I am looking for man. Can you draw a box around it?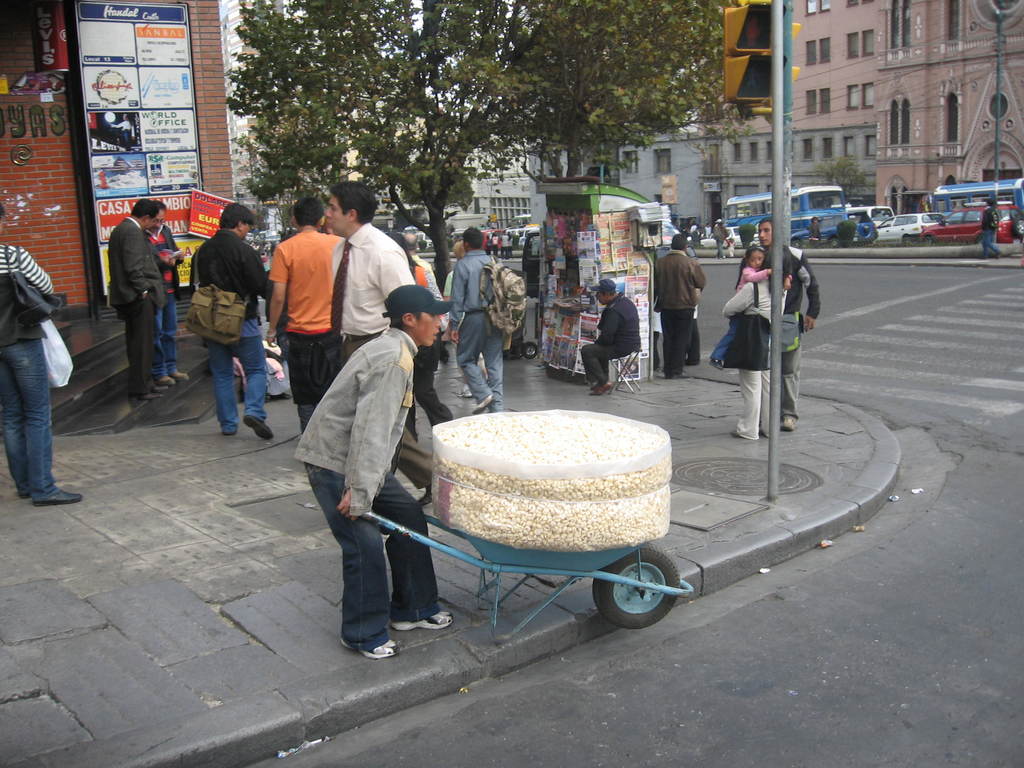
Sure, the bounding box is pyautogui.locateOnScreen(324, 181, 416, 362).
